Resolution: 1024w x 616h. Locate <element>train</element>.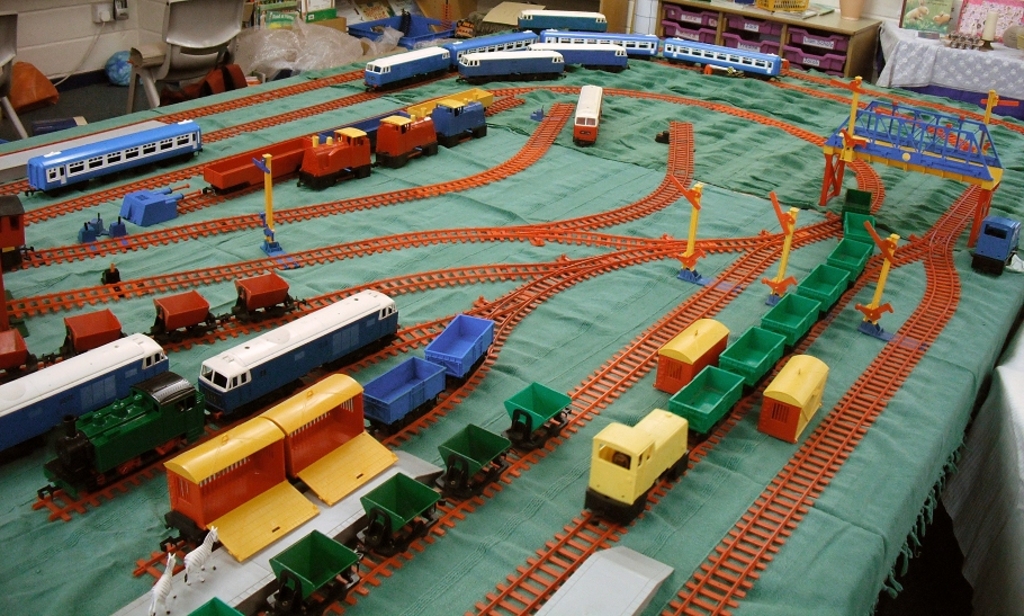
bbox=[581, 193, 872, 524].
